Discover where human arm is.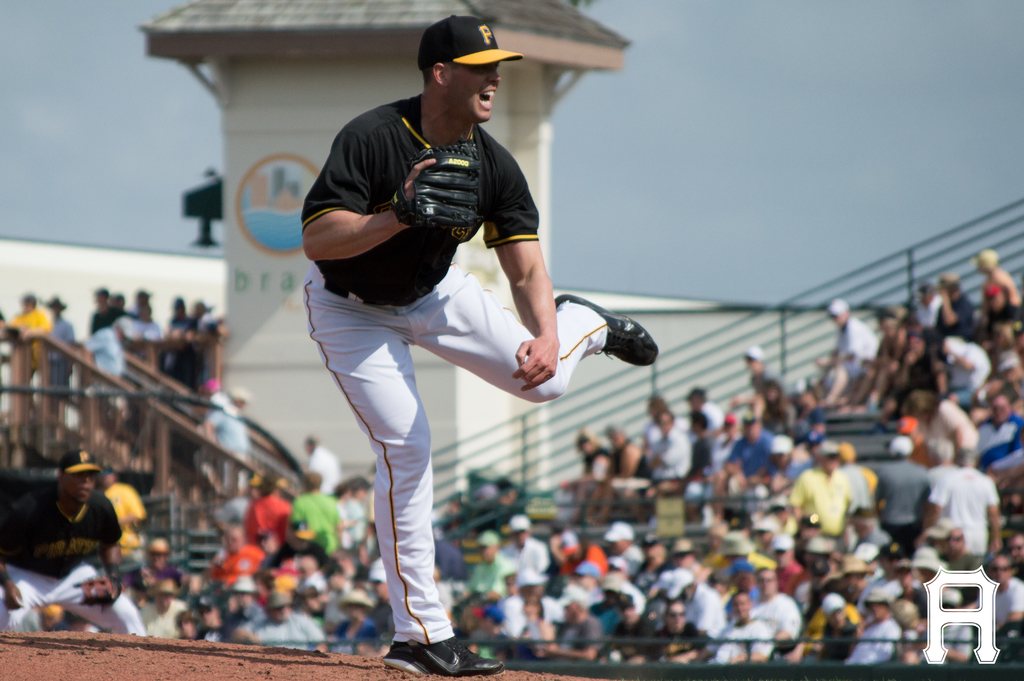
Discovered at rect(940, 405, 970, 441).
